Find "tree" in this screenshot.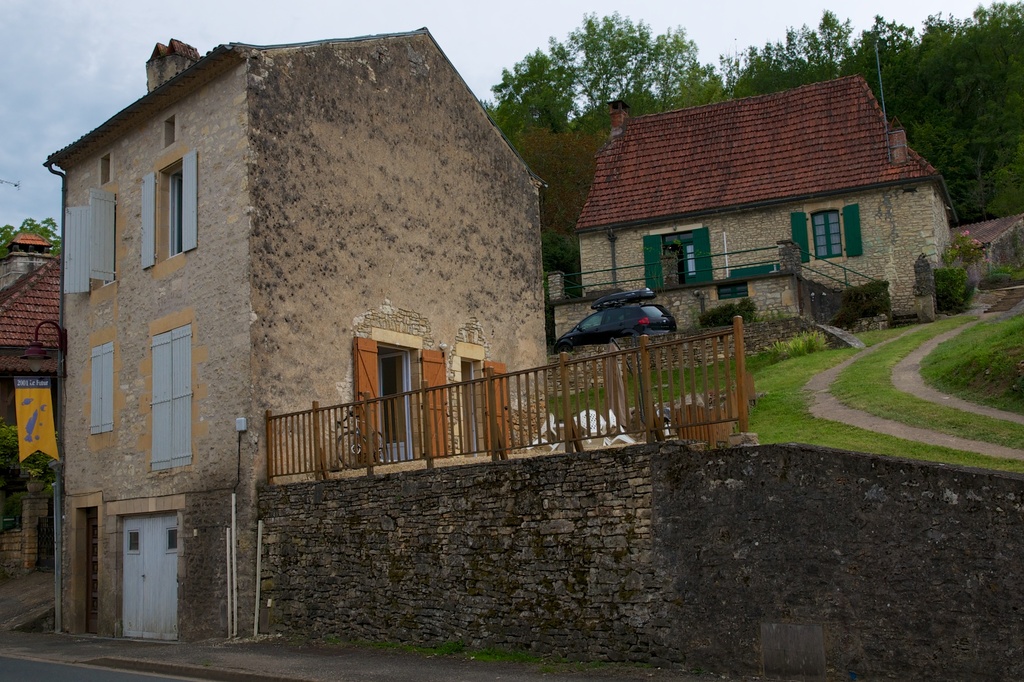
The bounding box for "tree" is x1=0 y1=218 x2=68 y2=251.
